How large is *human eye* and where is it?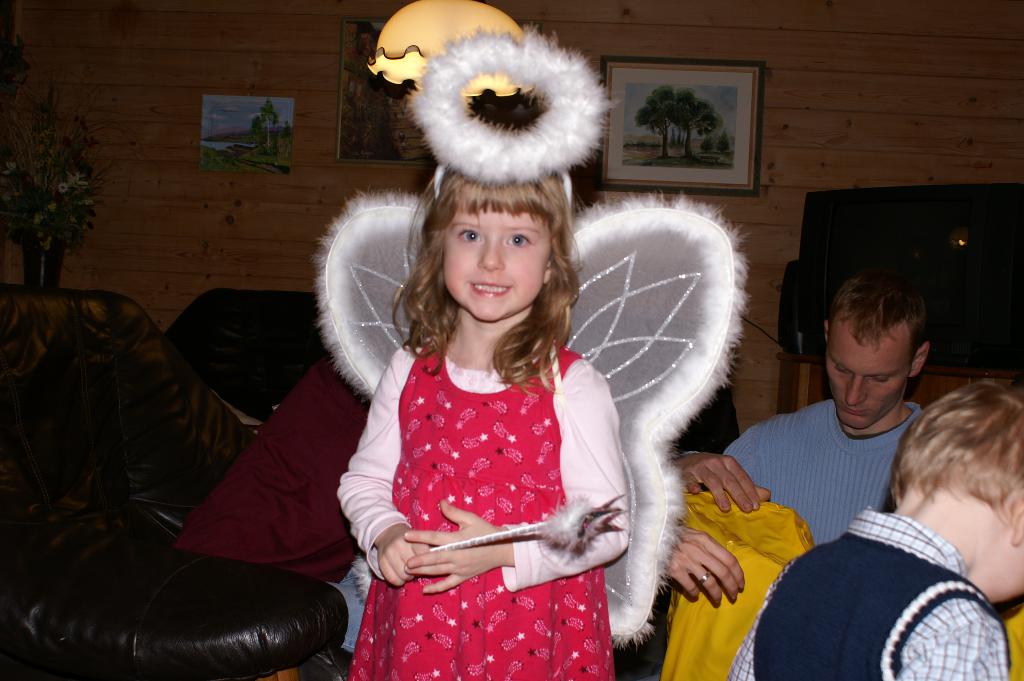
Bounding box: <box>870,374,892,386</box>.
